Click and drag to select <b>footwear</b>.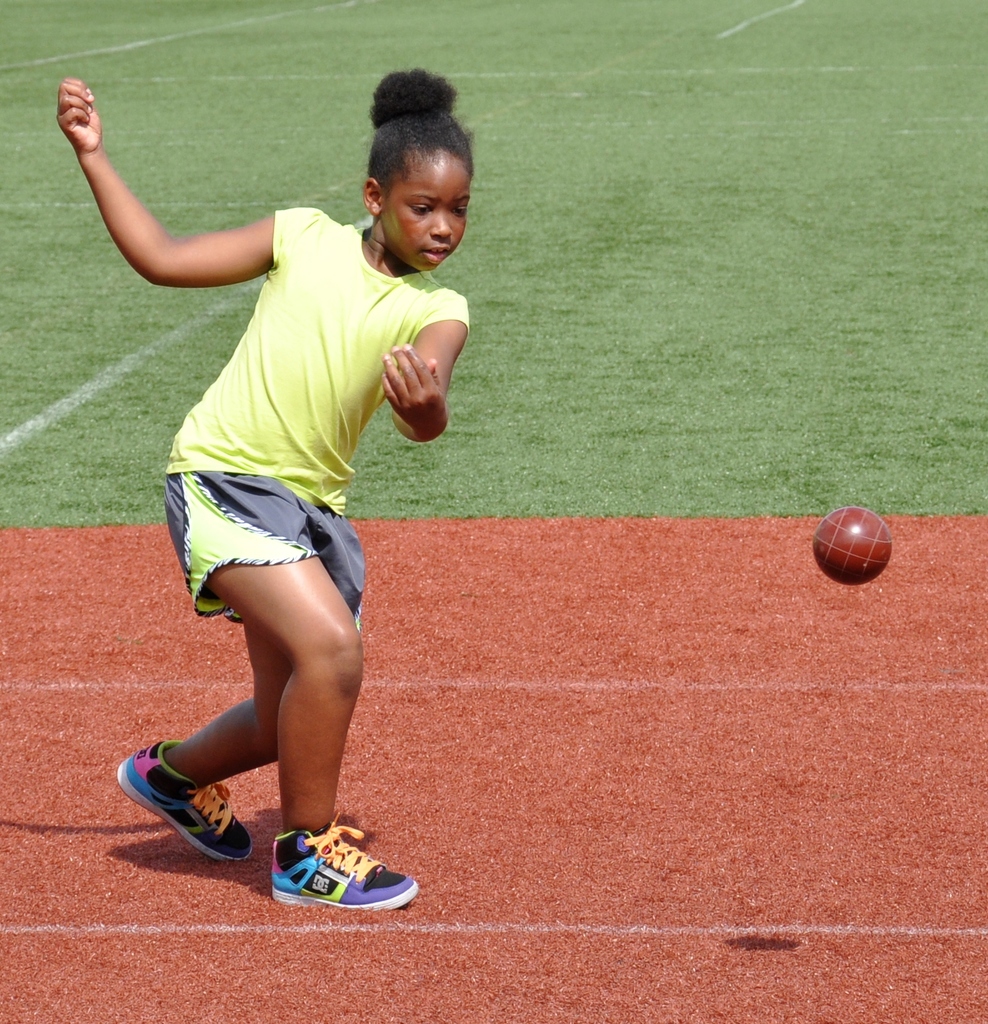
Selection: l=258, t=813, r=395, b=896.
